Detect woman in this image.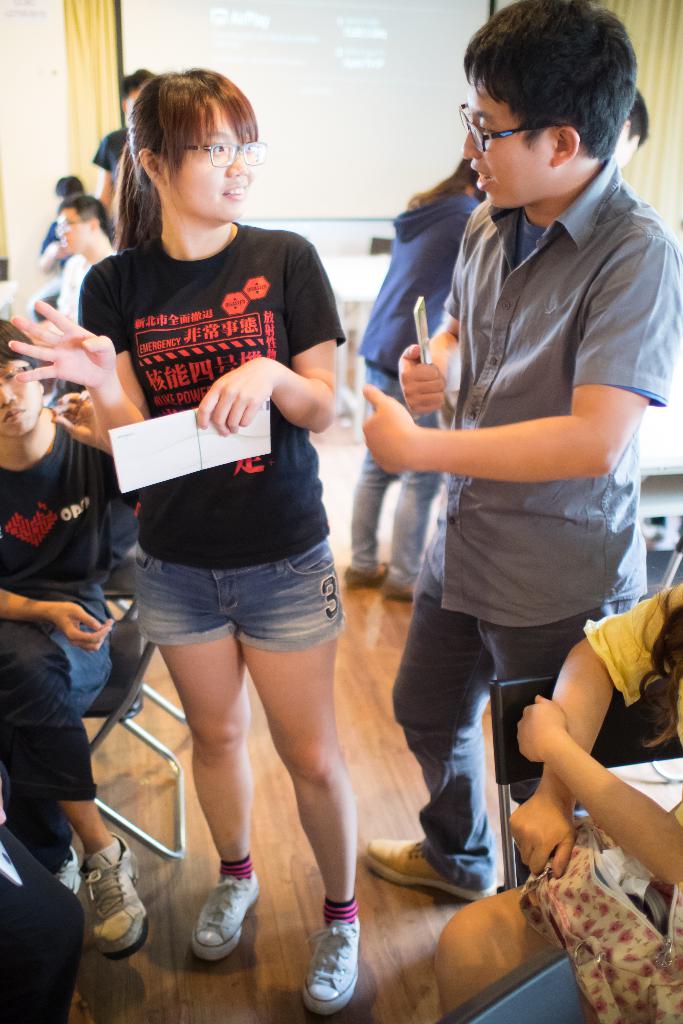
Detection: l=339, t=161, r=493, b=602.
